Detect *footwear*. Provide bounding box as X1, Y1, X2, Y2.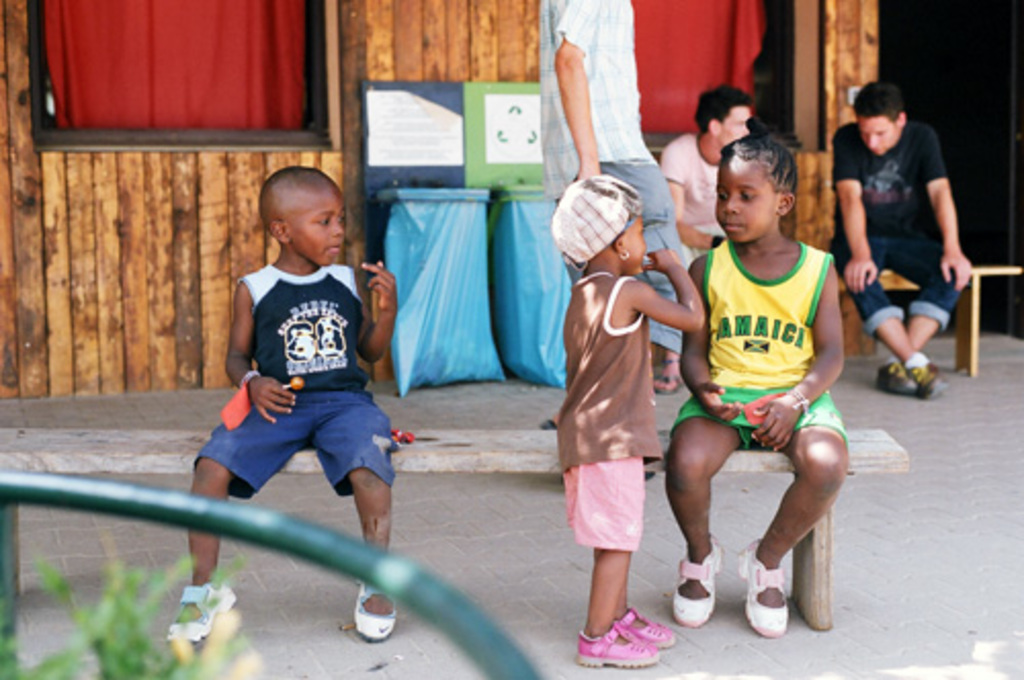
745, 537, 784, 643.
